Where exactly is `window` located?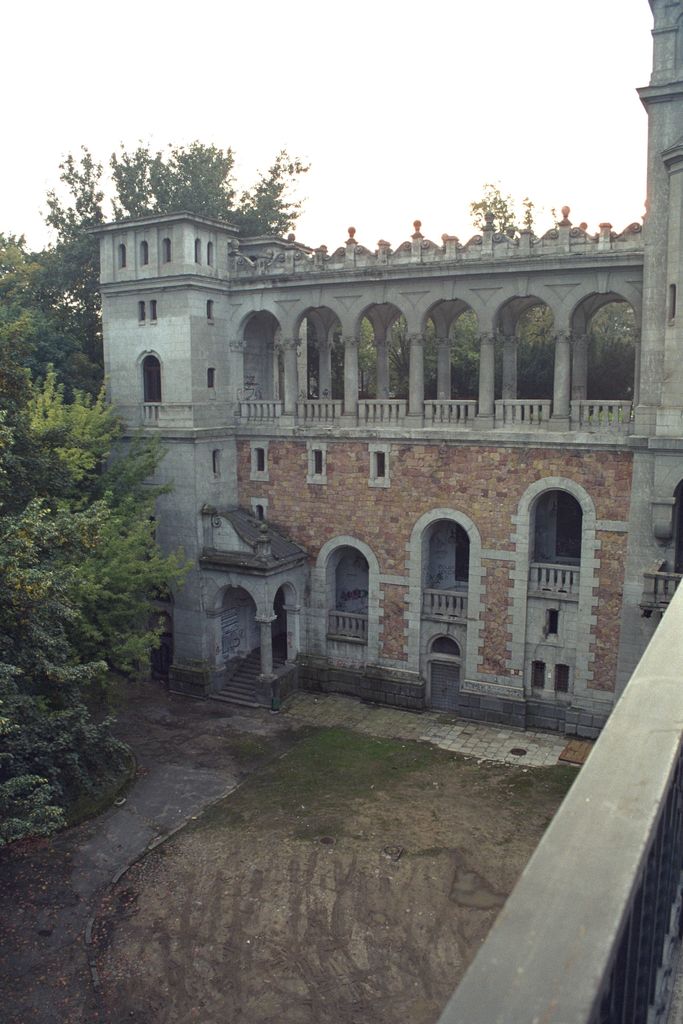
Its bounding box is 554, 495, 584, 562.
